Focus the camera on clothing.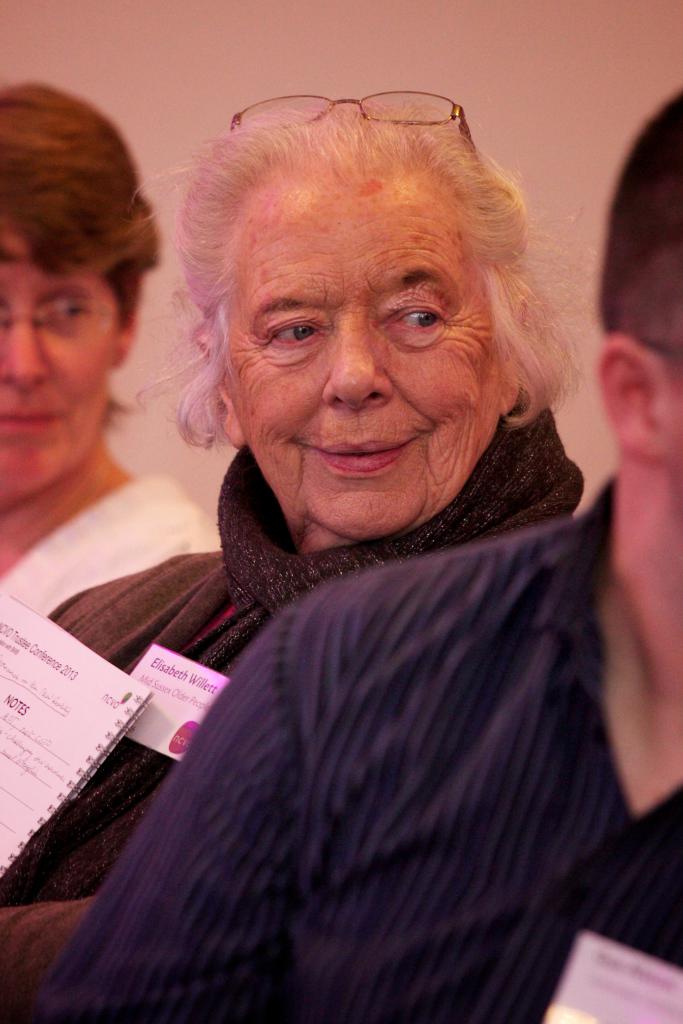
Focus region: left=0, top=449, right=236, bottom=635.
